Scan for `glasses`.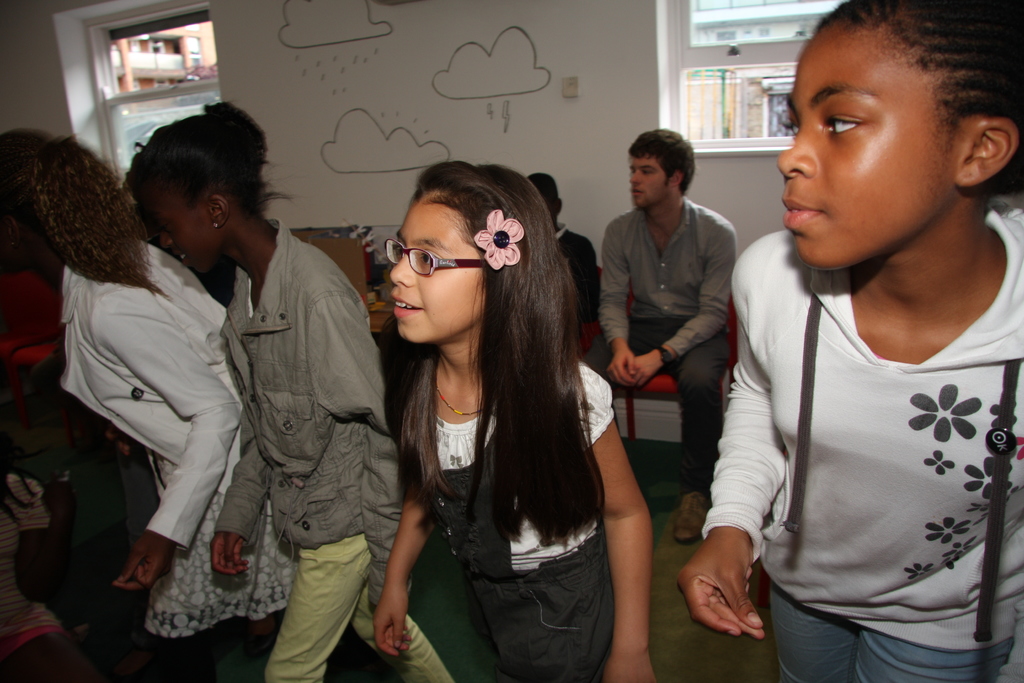
Scan result: 375:238:500:288.
